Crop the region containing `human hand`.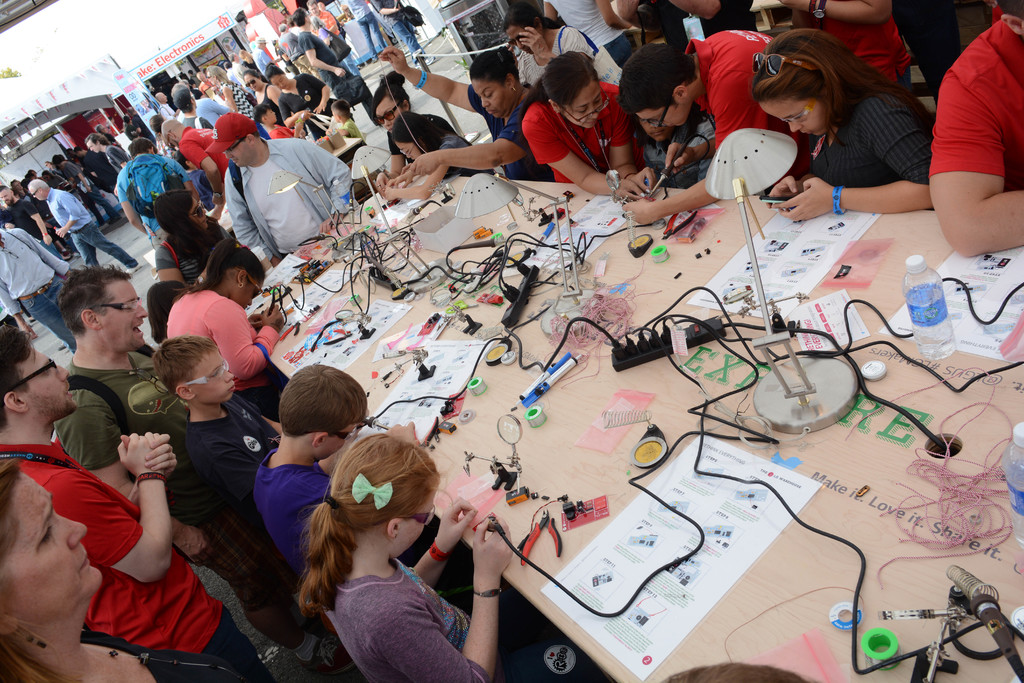
Crop region: locate(209, 192, 225, 208).
